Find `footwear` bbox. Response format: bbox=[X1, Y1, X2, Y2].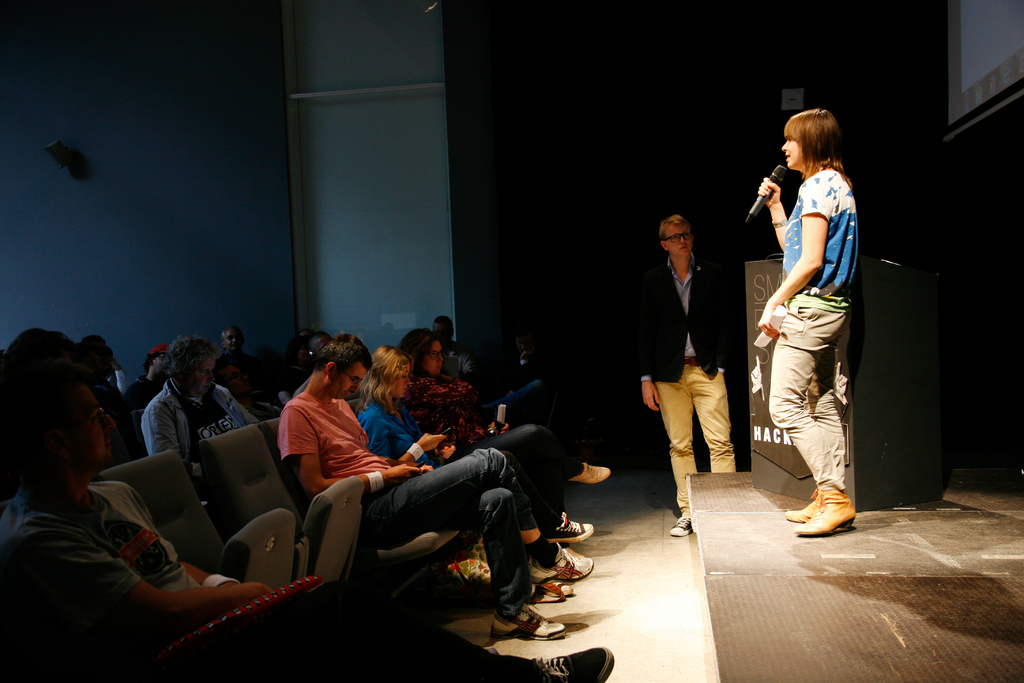
bbox=[571, 463, 612, 483].
